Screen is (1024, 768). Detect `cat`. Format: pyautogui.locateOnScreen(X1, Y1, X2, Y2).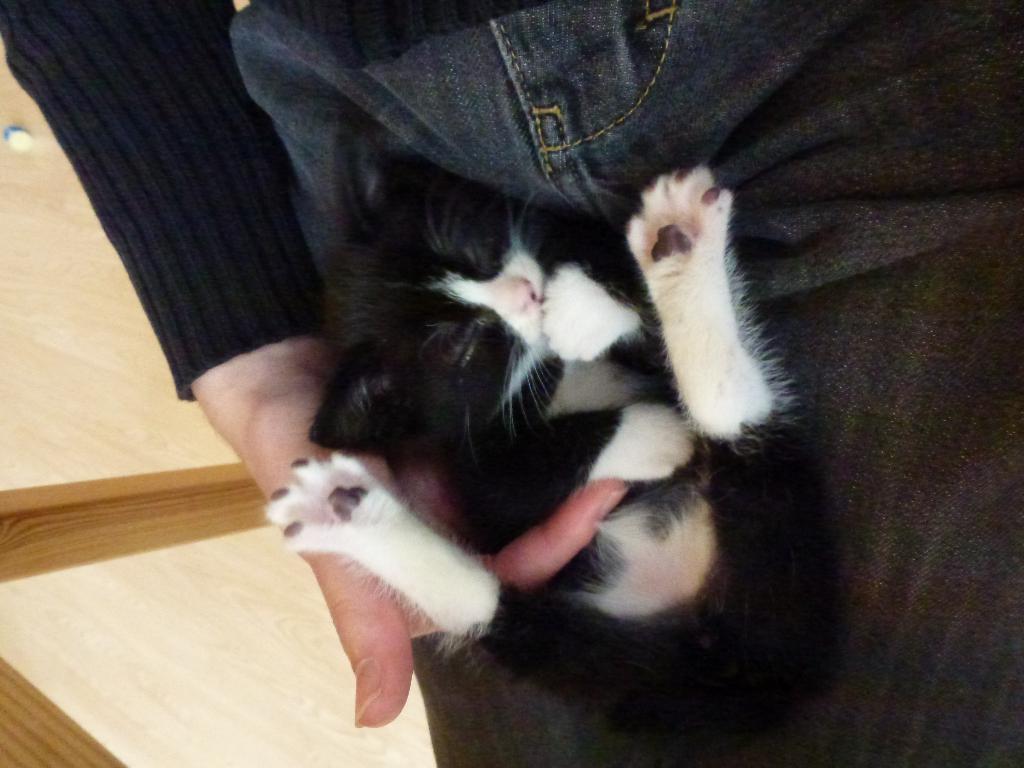
pyautogui.locateOnScreen(259, 157, 852, 767).
